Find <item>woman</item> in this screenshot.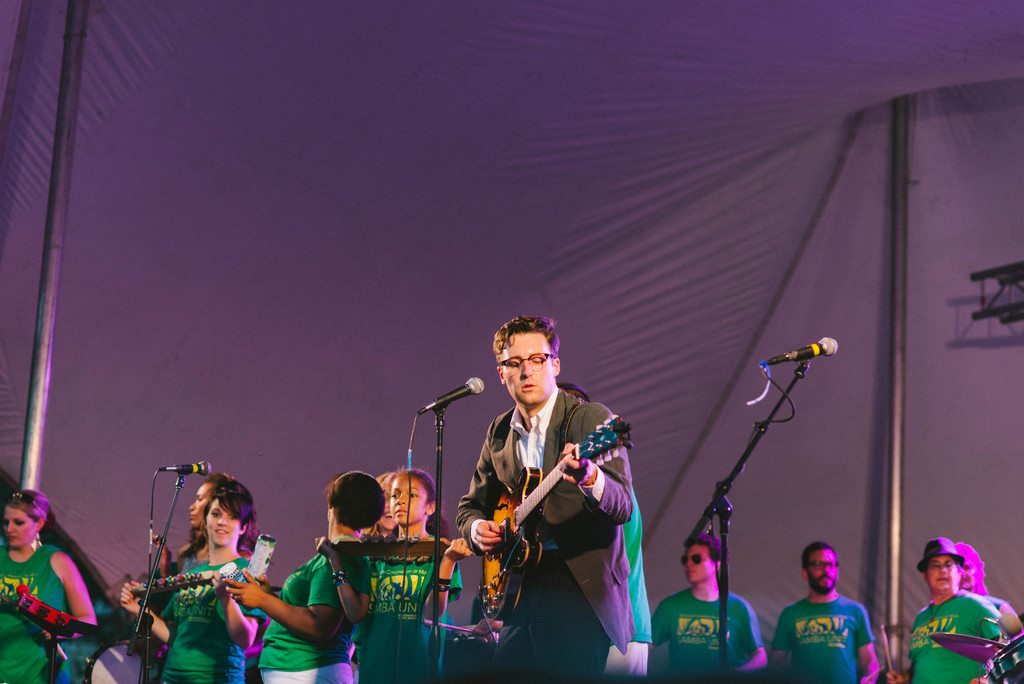
The bounding box for <item>woman</item> is rect(129, 485, 275, 683).
